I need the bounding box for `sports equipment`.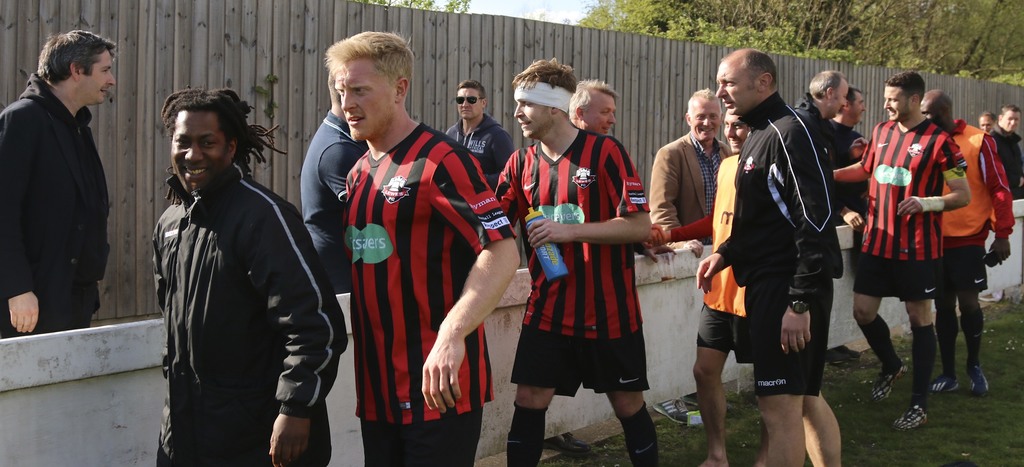
Here it is: [929, 372, 959, 393].
